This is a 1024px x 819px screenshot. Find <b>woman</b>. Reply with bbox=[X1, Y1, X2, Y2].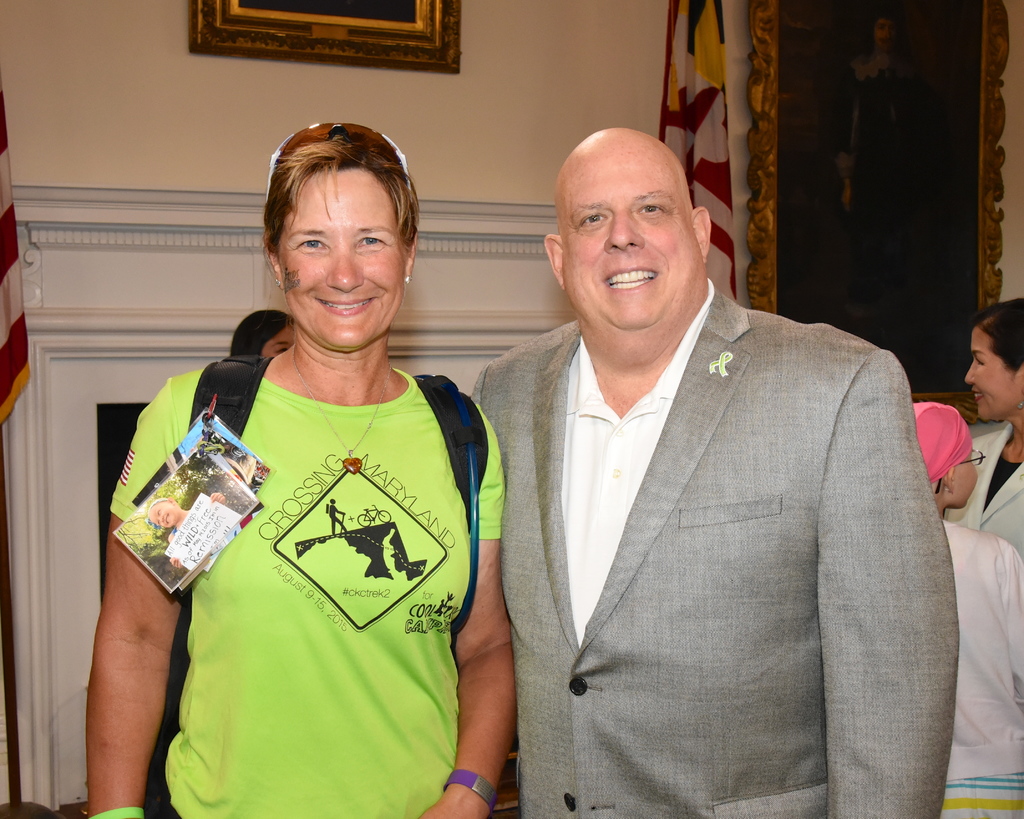
bbox=[225, 305, 292, 366].
